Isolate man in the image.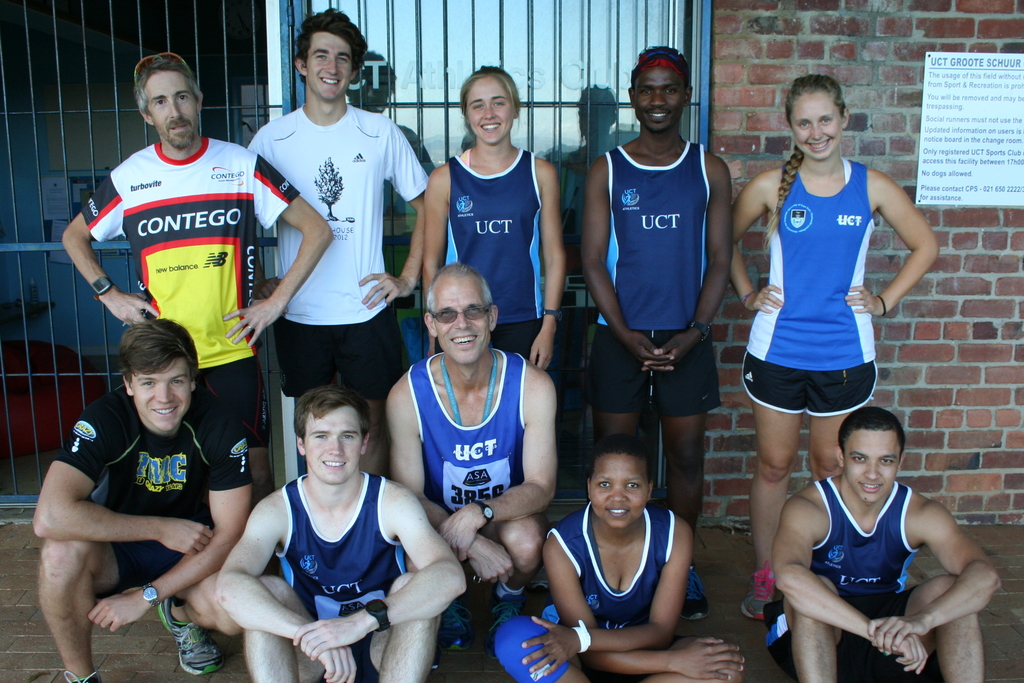
Isolated region: bbox=[762, 404, 1001, 682].
